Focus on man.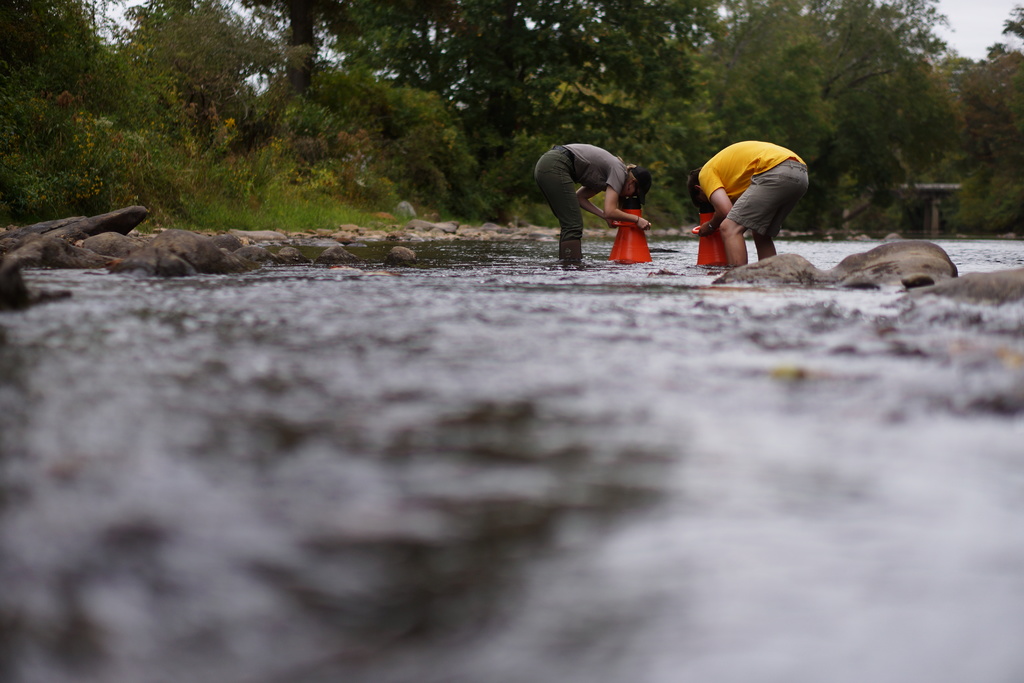
Focused at select_region(689, 121, 823, 270).
